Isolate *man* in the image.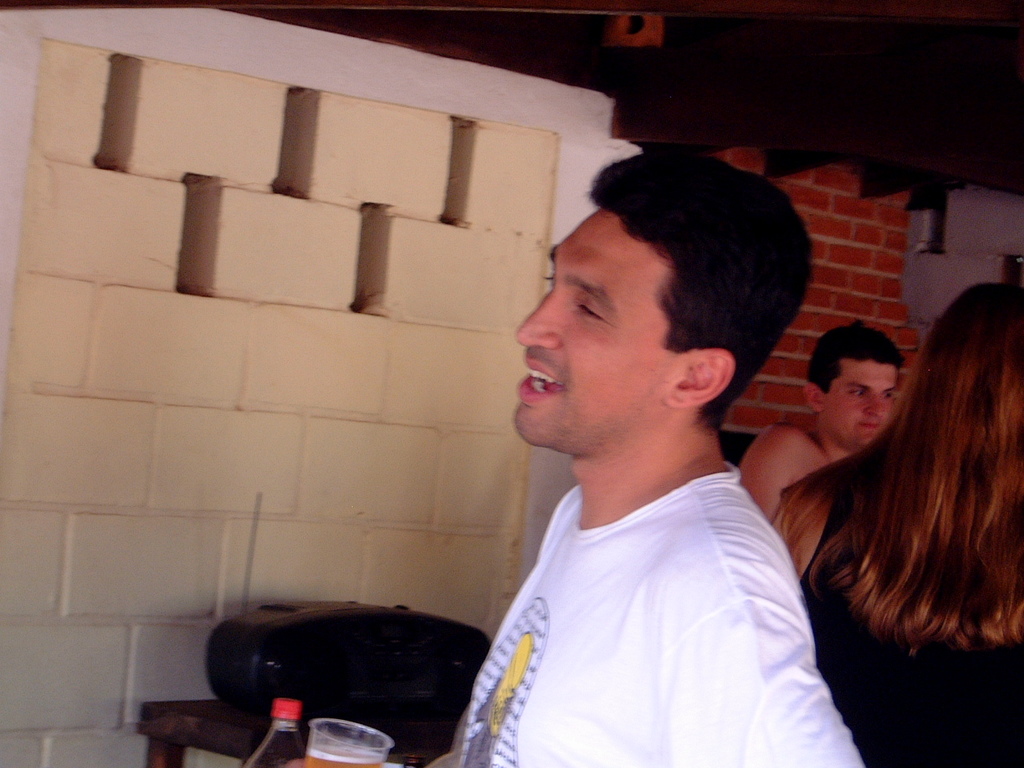
Isolated region: select_region(734, 314, 901, 530).
